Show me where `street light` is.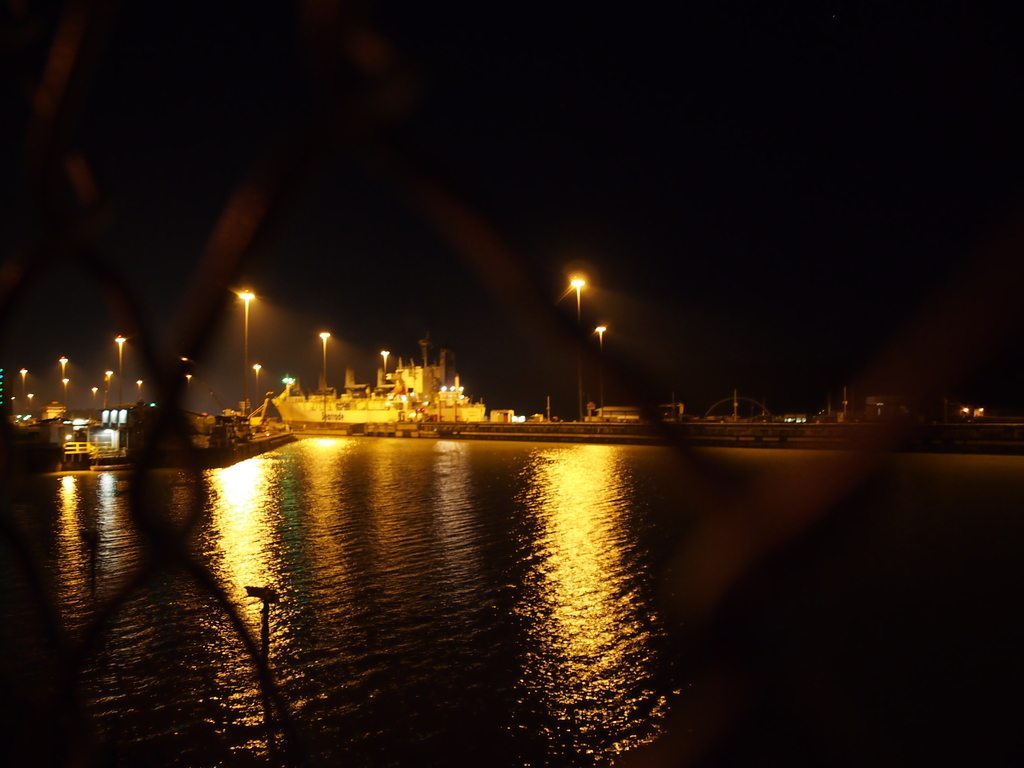
`street light` is at rect(91, 385, 102, 401).
